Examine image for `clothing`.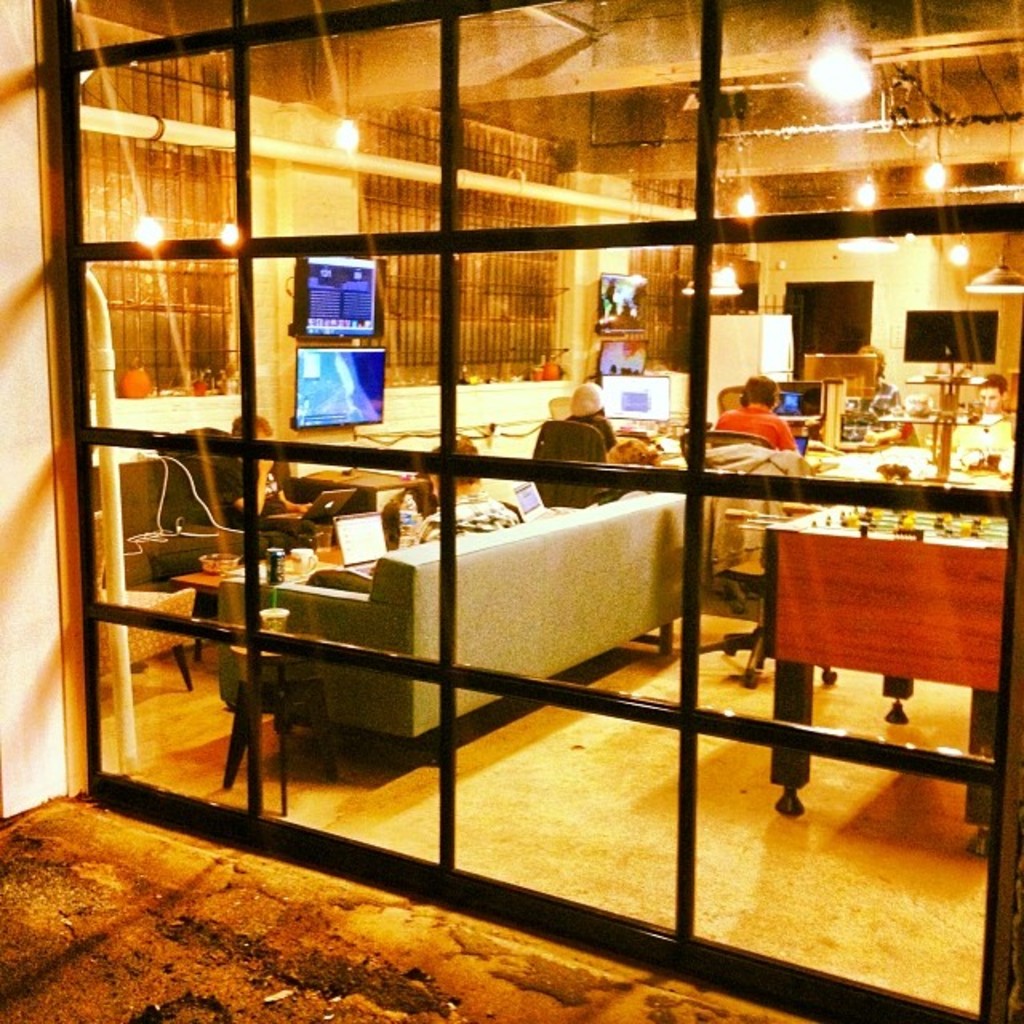
Examination result: (845,376,901,419).
